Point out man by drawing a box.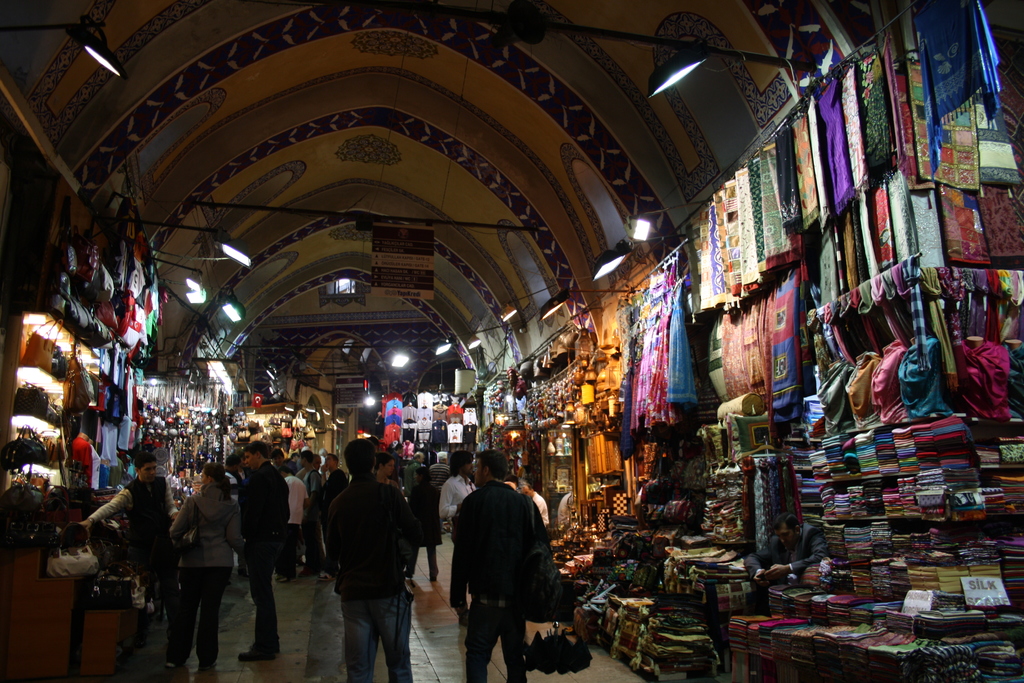
x1=319, y1=452, x2=351, y2=500.
